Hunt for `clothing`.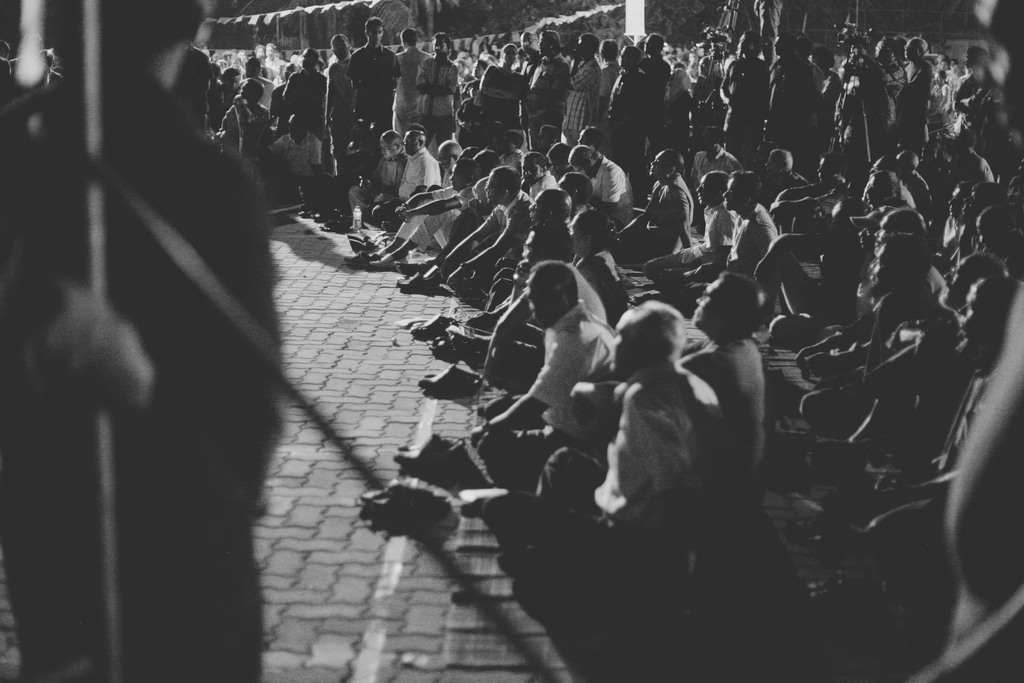
Hunted down at 488/359/720/554.
